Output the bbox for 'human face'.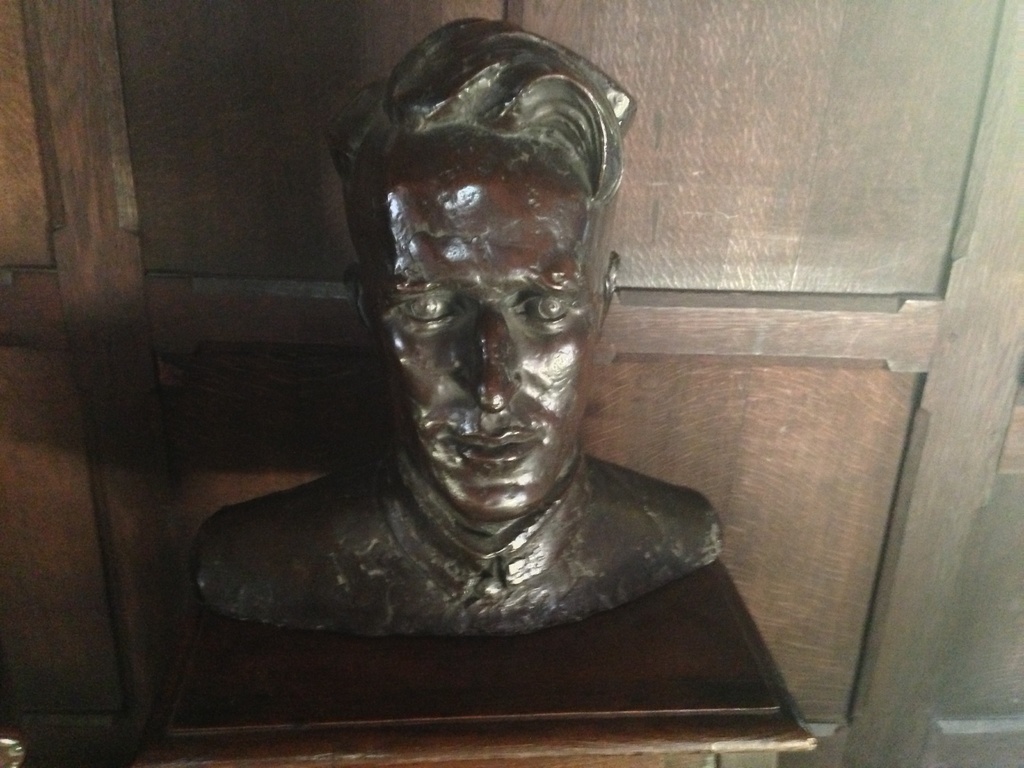
{"x1": 364, "y1": 122, "x2": 608, "y2": 521}.
